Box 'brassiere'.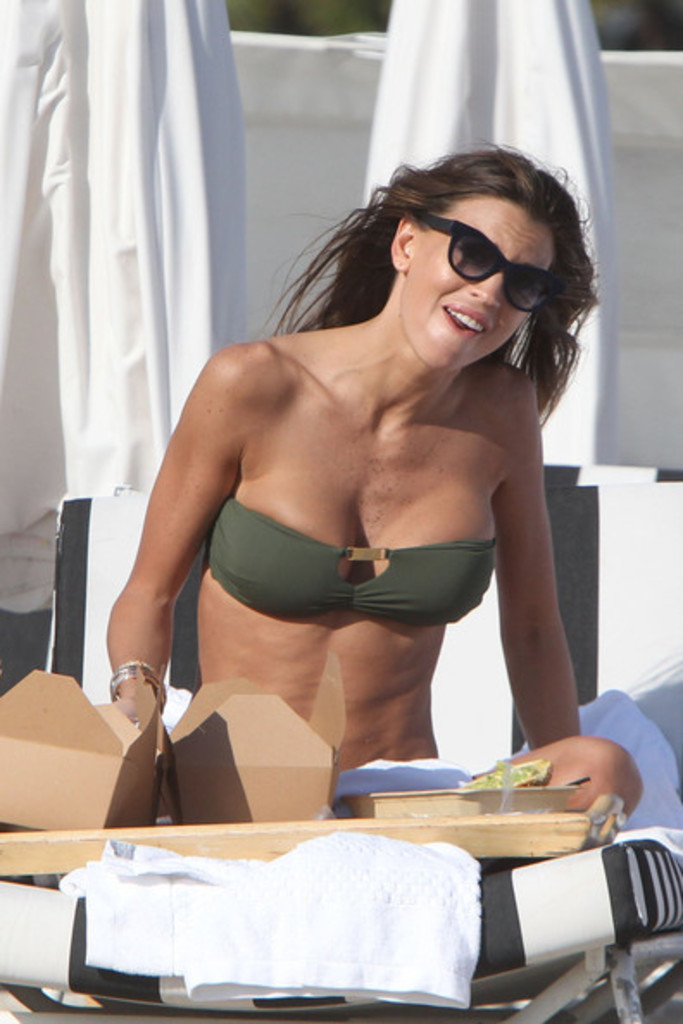
[197, 486, 492, 619].
